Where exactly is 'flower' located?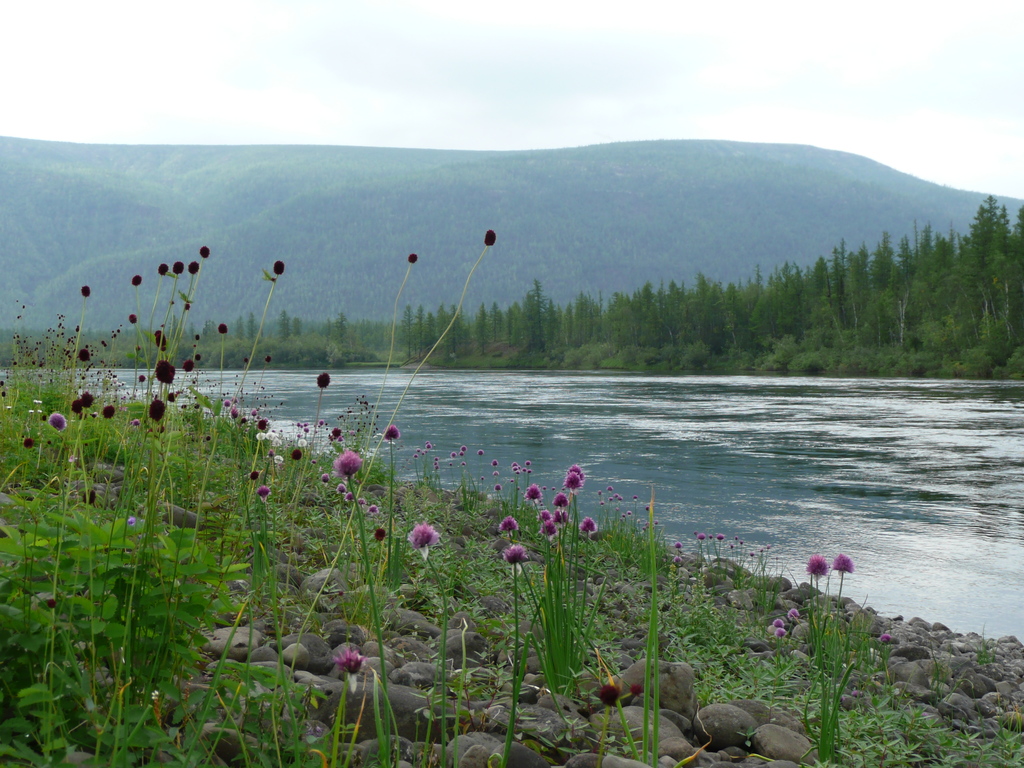
Its bounding box is <region>248, 472, 257, 483</region>.
